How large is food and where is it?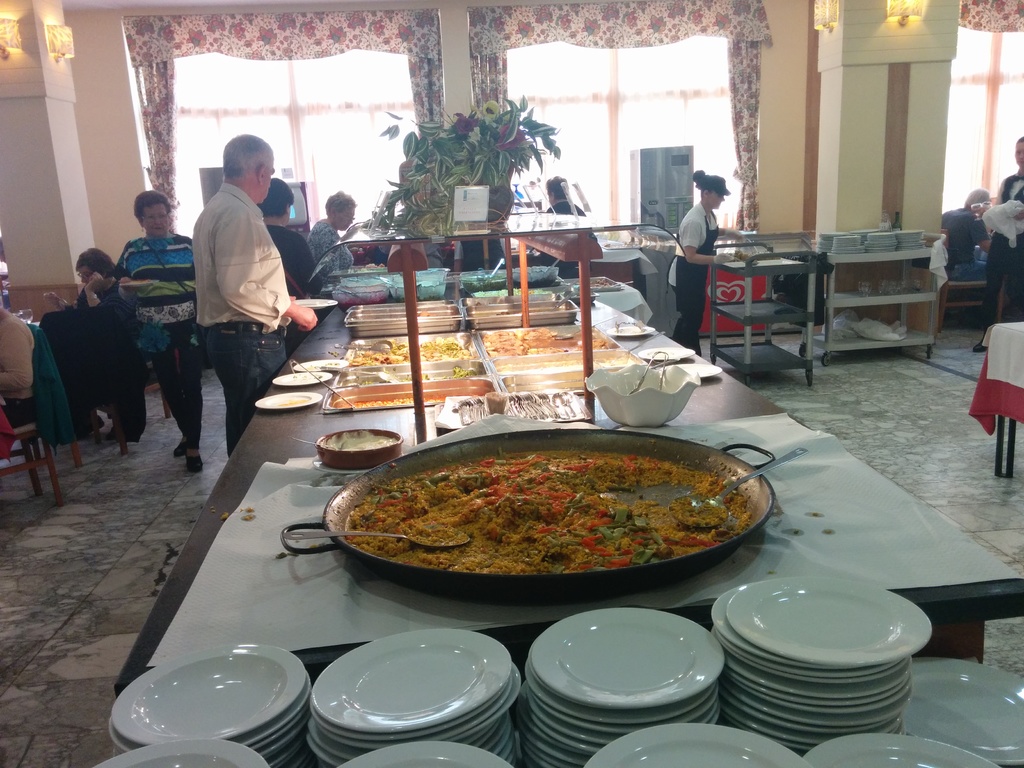
Bounding box: (494, 353, 641, 376).
